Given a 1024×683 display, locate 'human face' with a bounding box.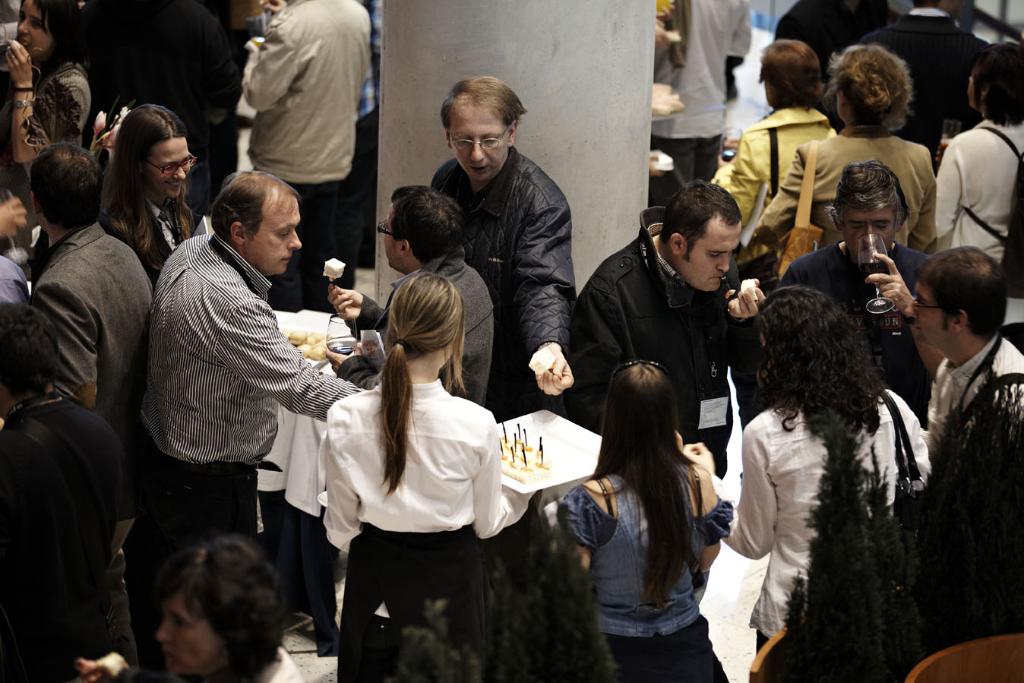
Located: left=17, top=2, right=55, bottom=57.
